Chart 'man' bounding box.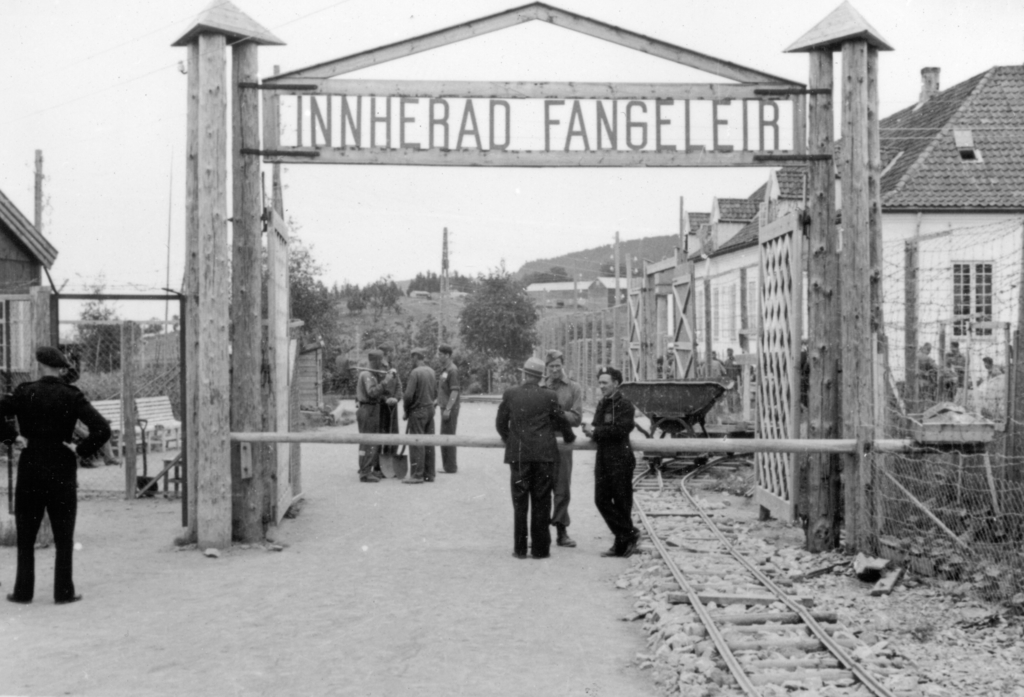
Charted: x1=582, y1=364, x2=639, y2=558.
